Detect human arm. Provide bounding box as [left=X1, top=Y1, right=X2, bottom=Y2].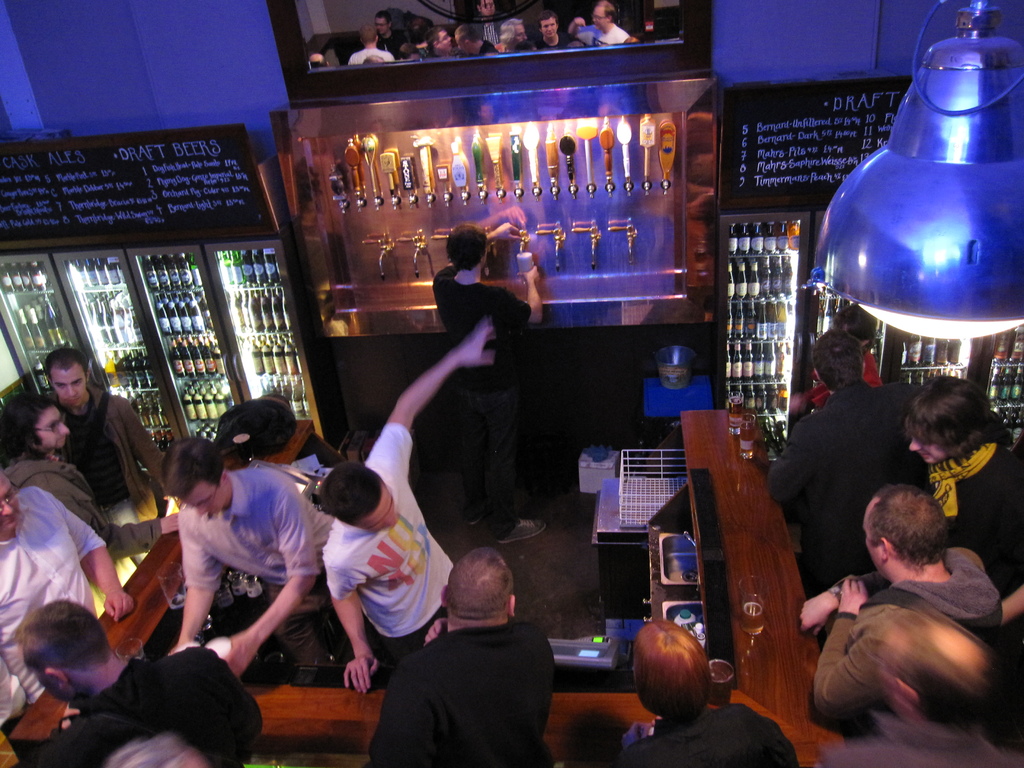
[left=800, top=575, right=891, bottom=628].
